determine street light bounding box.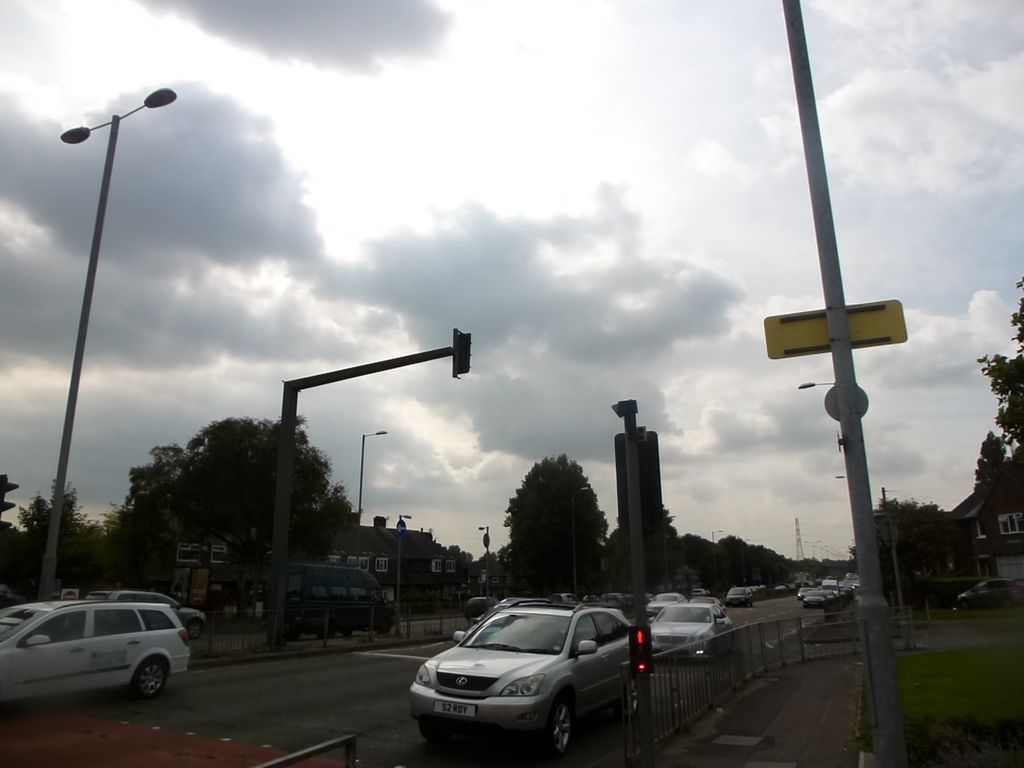
Determined: bbox(662, 515, 680, 584).
